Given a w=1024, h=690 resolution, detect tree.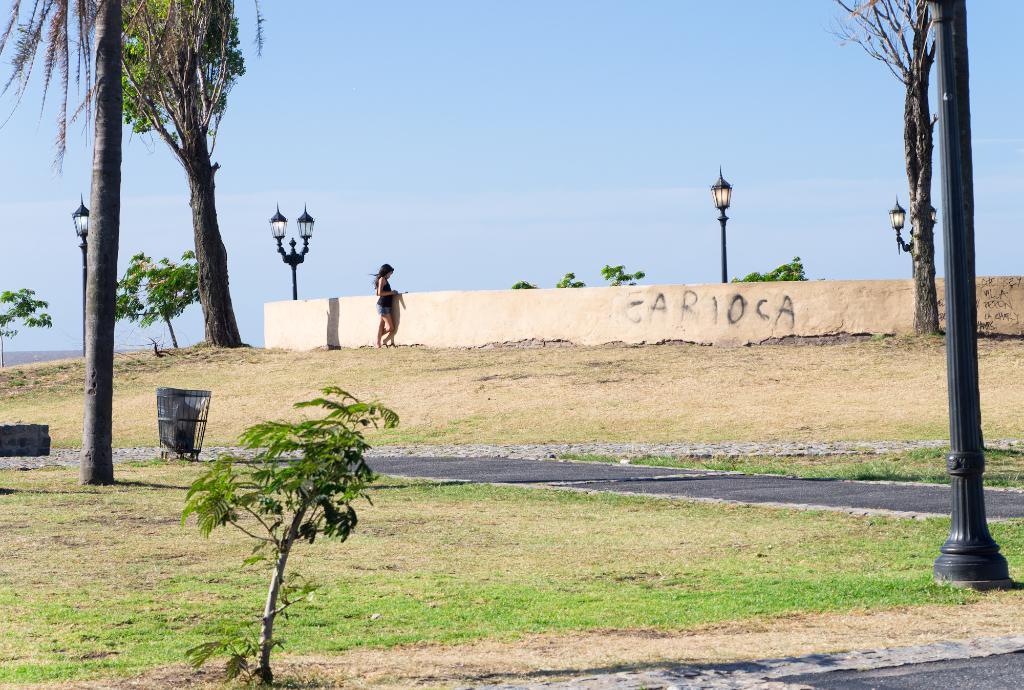
116:0:246:355.
